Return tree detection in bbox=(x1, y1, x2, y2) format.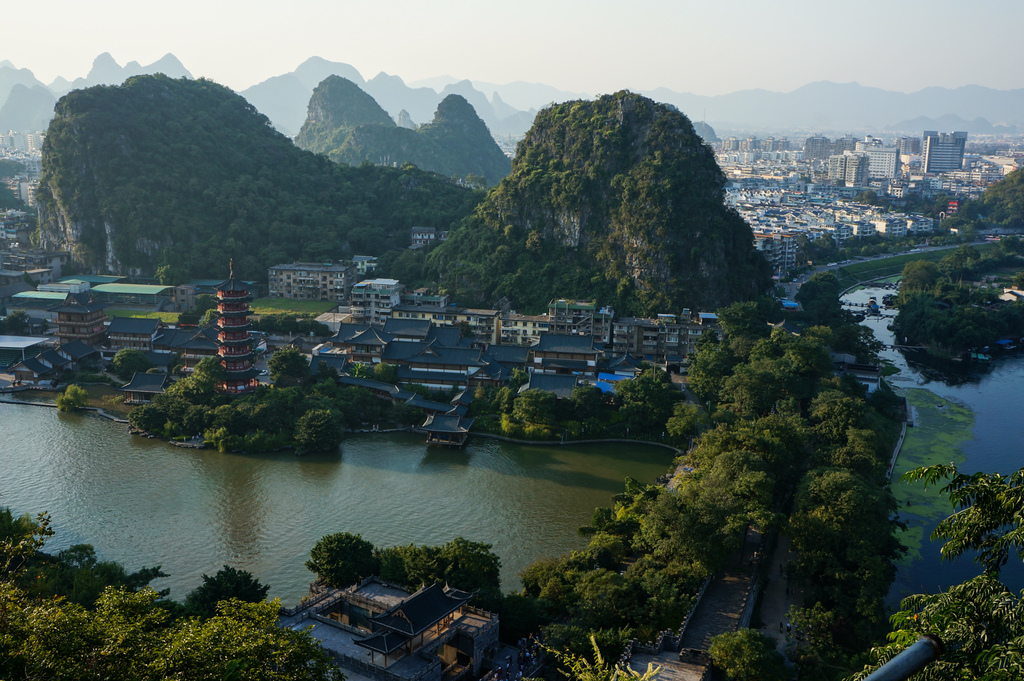
bbox=(942, 158, 1023, 238).
